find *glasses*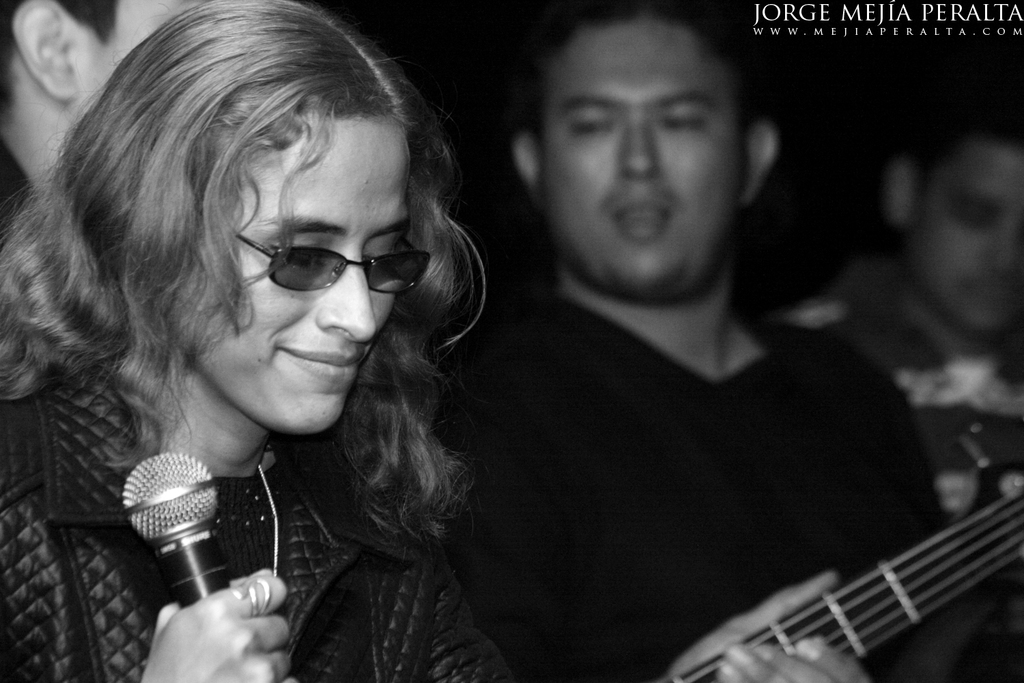
[238,232,438,297]
